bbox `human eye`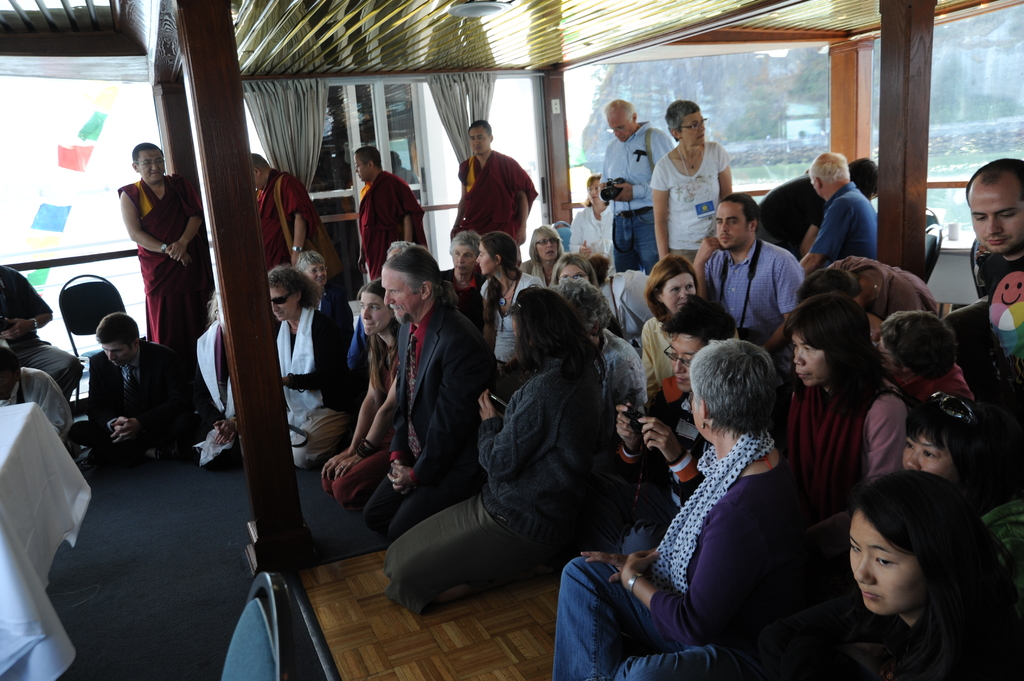
bbox(791, 340, 801, 352)
